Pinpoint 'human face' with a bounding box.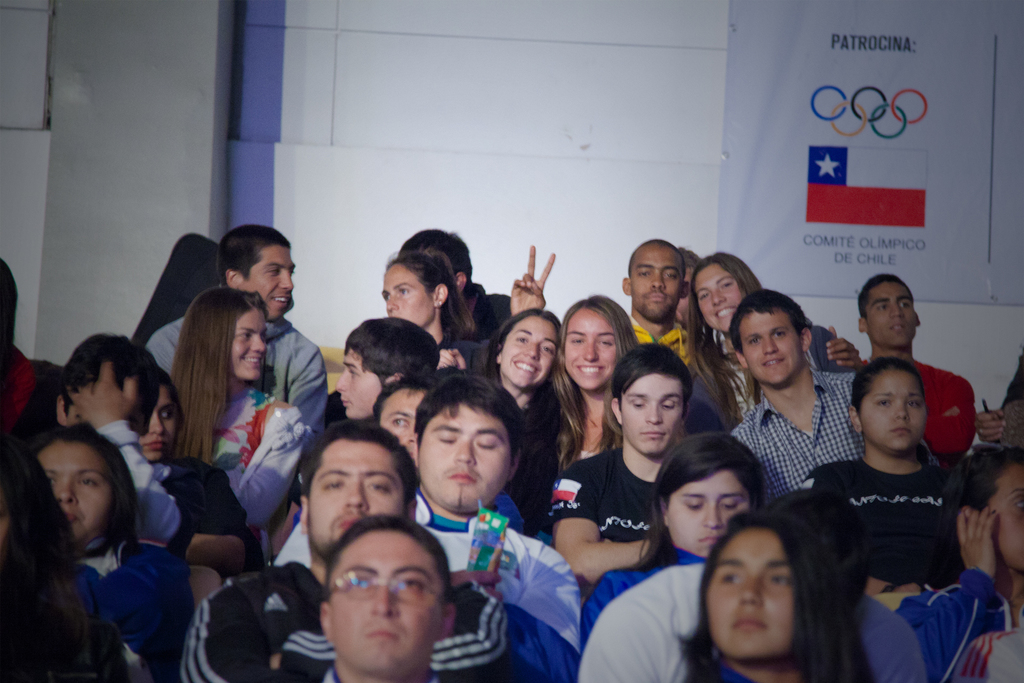
l=245, t=247, r=294, b=320.
